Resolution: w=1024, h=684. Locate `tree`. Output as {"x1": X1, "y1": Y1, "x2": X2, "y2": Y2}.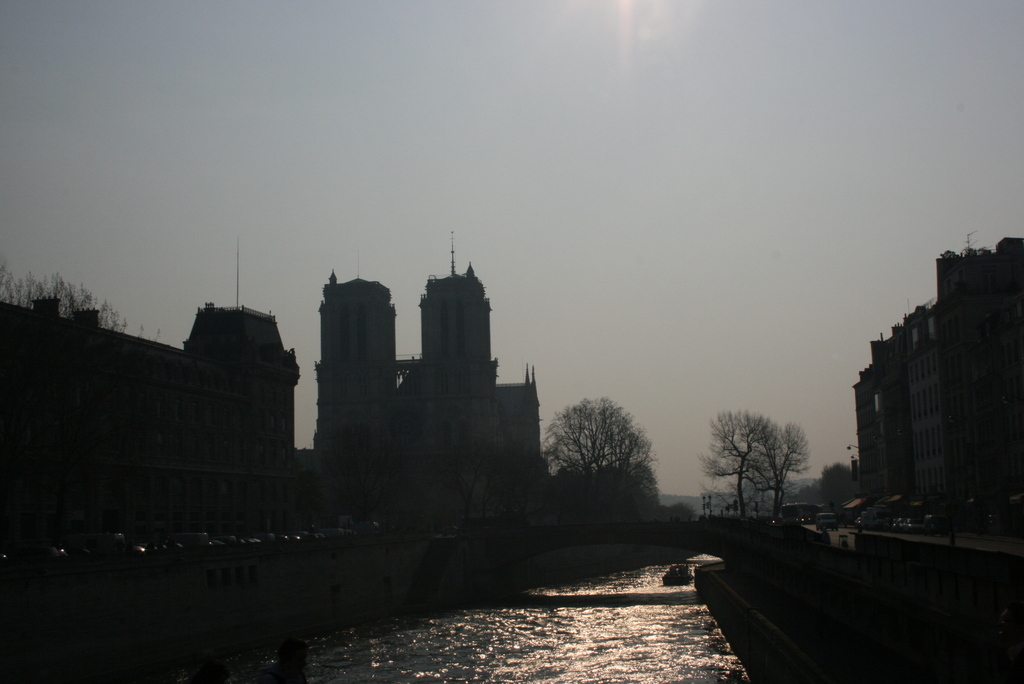
{"x1": 698, "y1": 410, "x2": 774, "y2": 499}.
